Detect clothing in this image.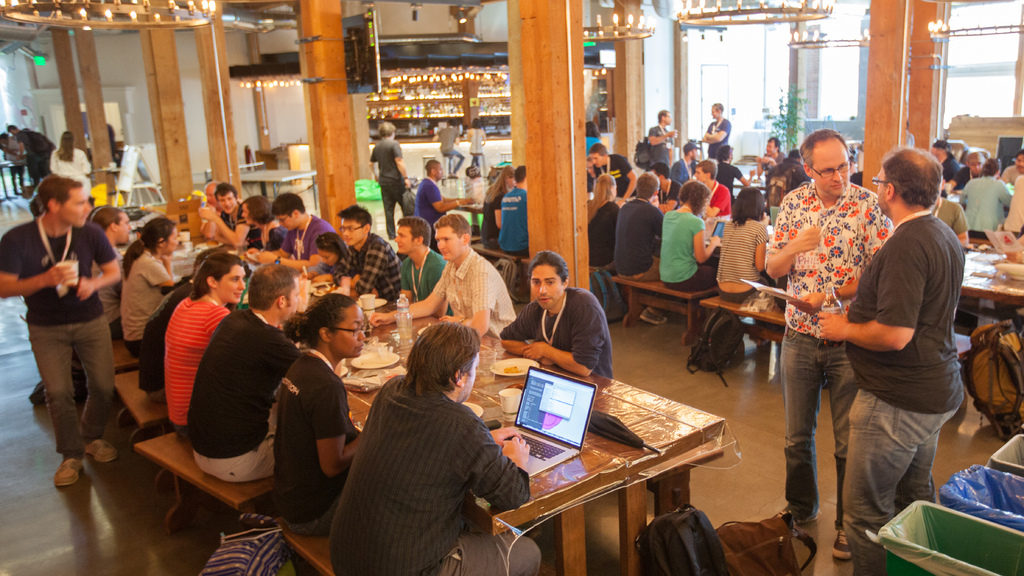
Detection: <bbox>511, 291, 618, 380</bbox>.
